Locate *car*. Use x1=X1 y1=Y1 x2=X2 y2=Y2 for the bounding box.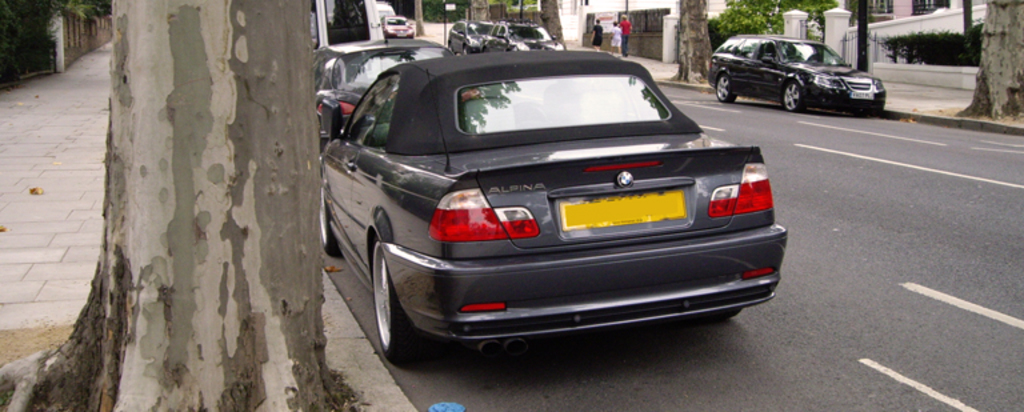
x1=316 y1=37 x2=455 y2=137.
